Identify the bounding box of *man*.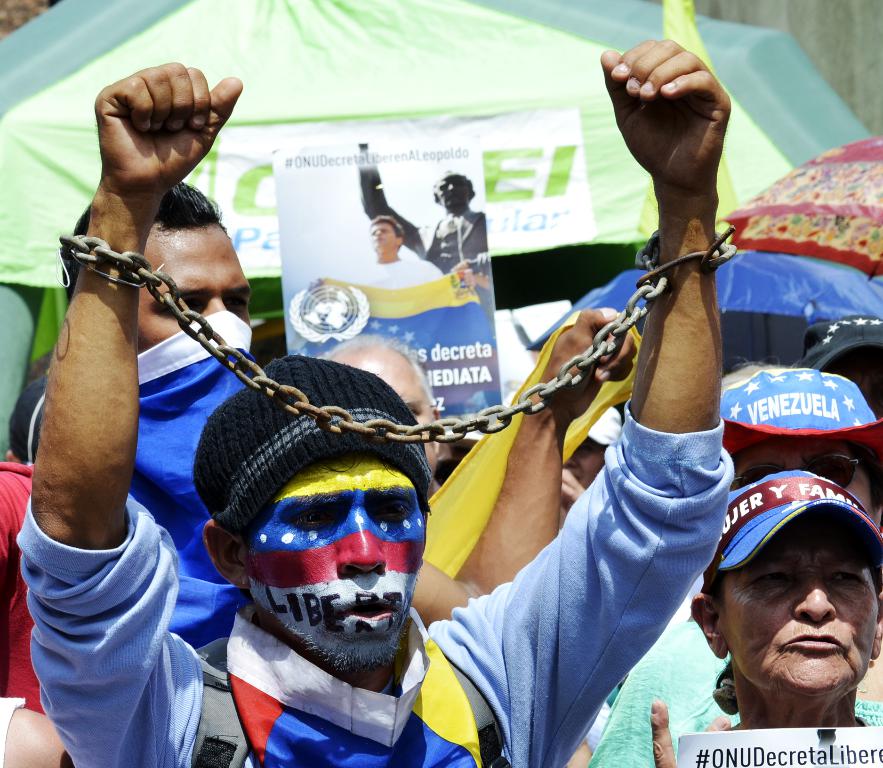
<region>55, 181, 285, 668</region>.
